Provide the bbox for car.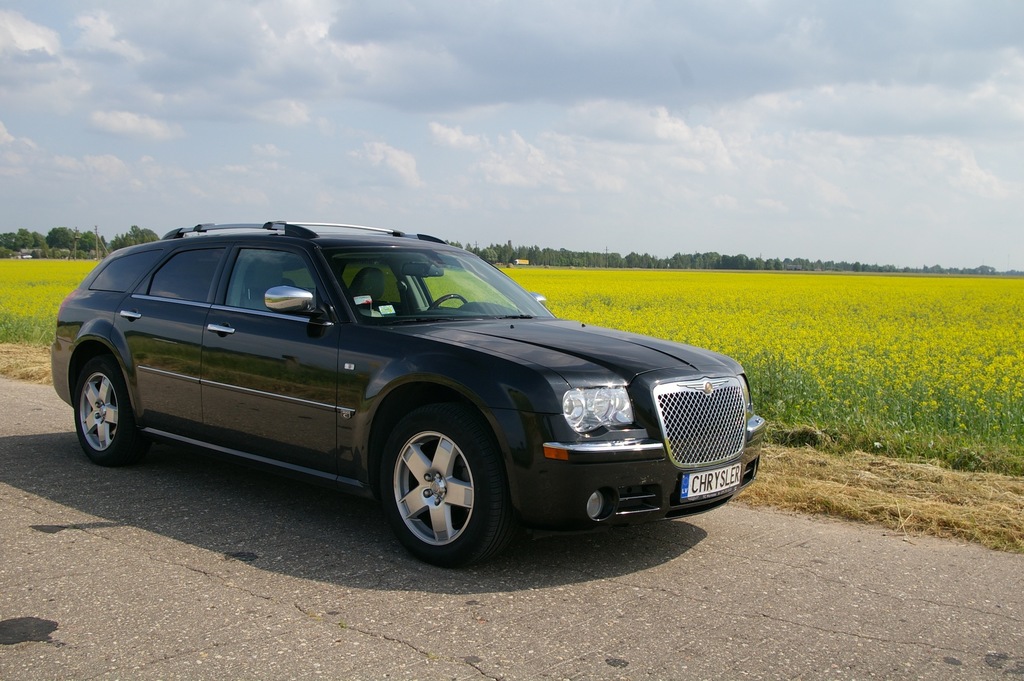
(left=50, top=220, right=765, bottom=571).
